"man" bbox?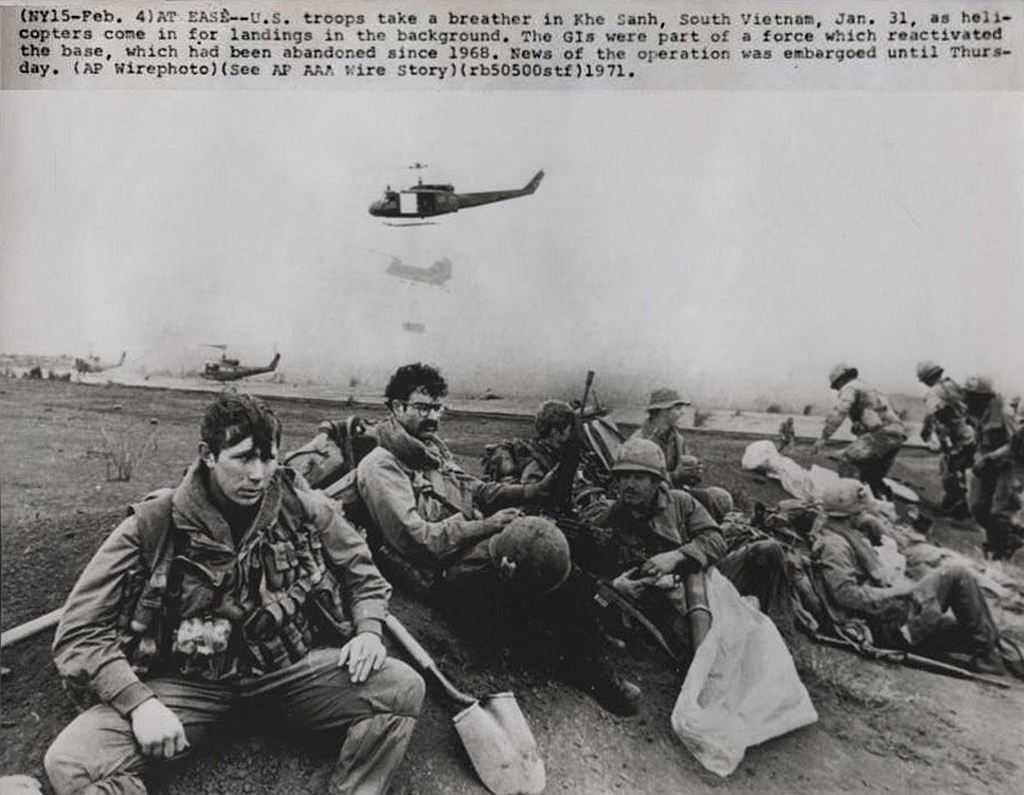
select_region(59, 389, 400, 786)
